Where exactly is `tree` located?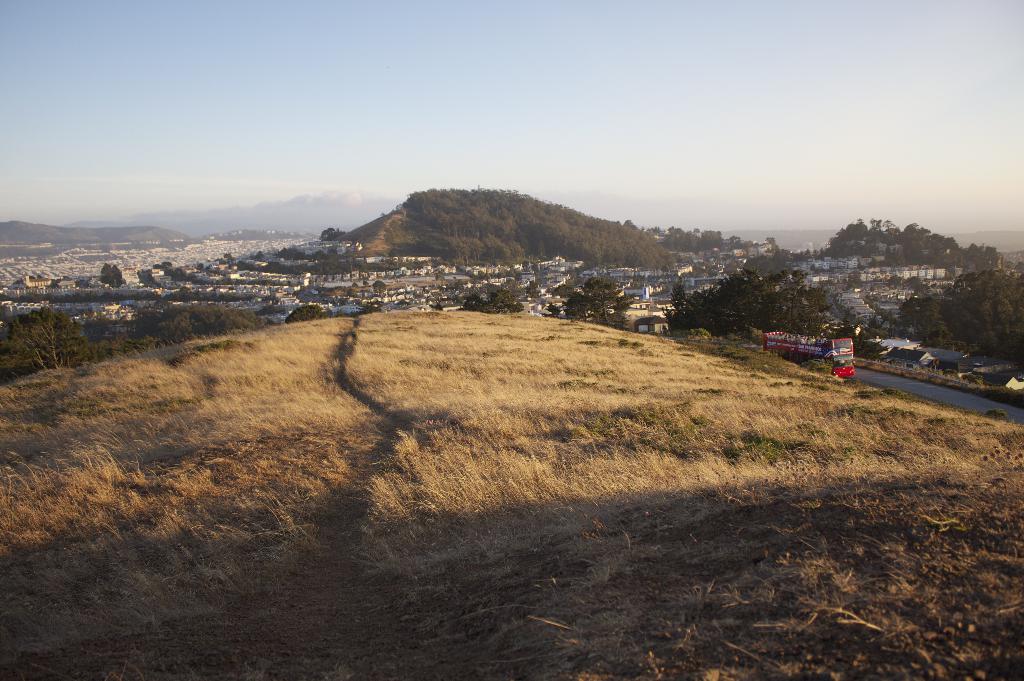
Its bounding box is [5,294,77,371].
